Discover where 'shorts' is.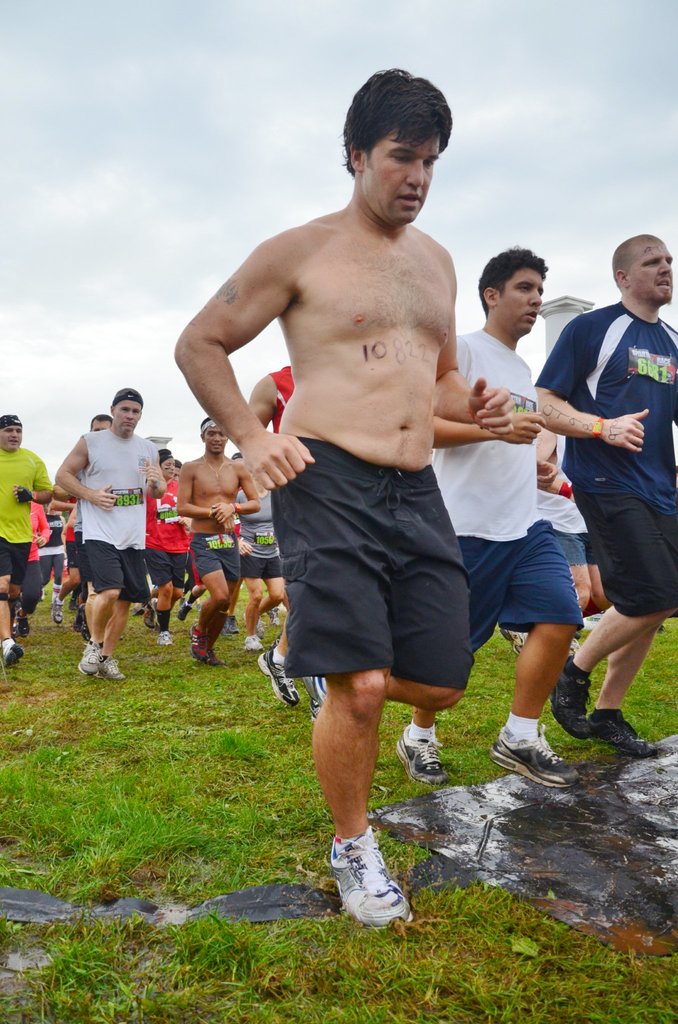
Discovered at crop(88, 540, 144, 609).
